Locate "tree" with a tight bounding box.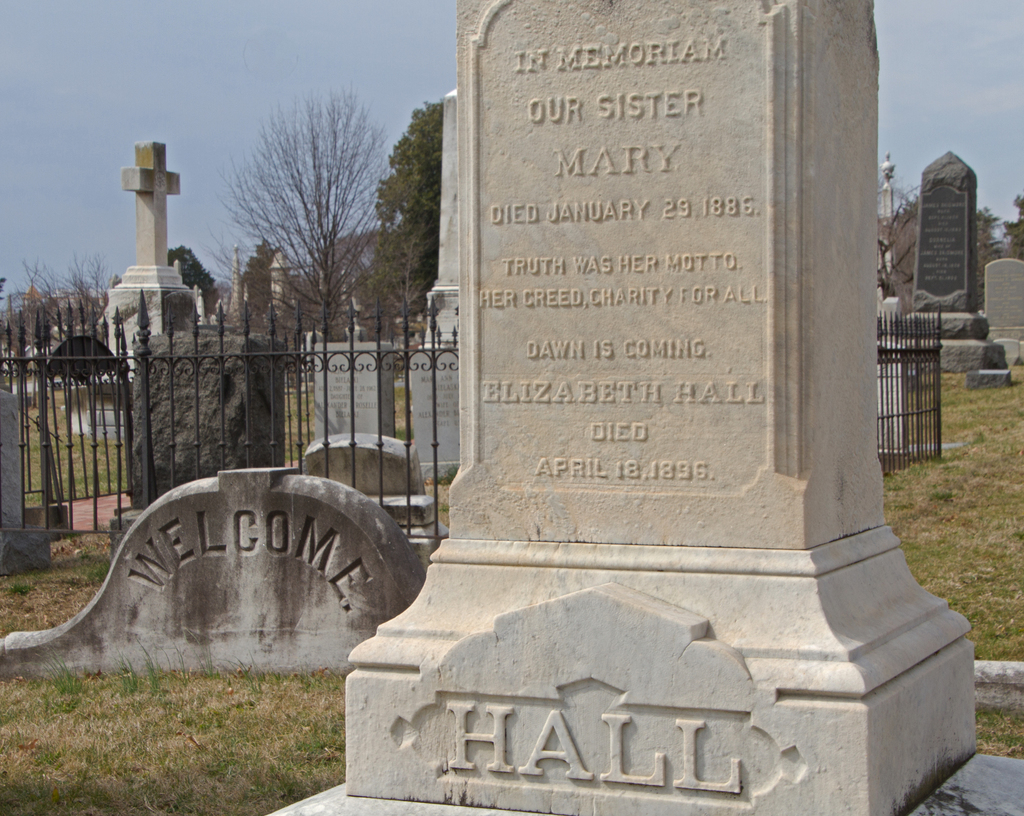
<region>979, 193, 1023, 279</region>.
